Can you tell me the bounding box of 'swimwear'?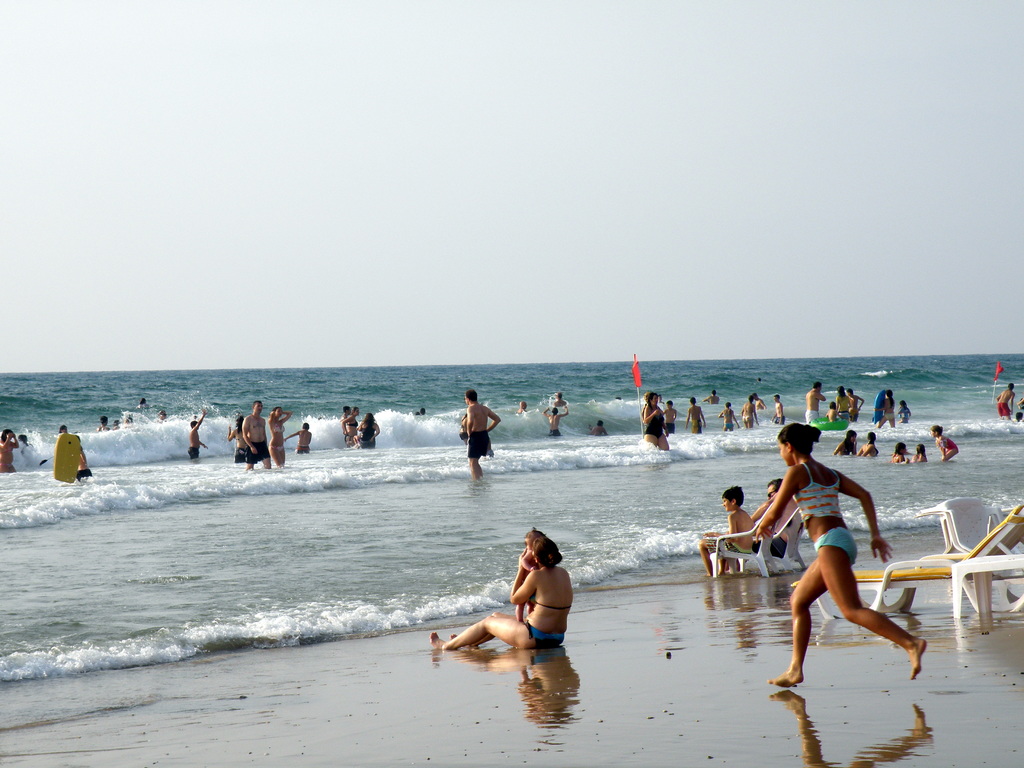
897, 405, 907, 423.
